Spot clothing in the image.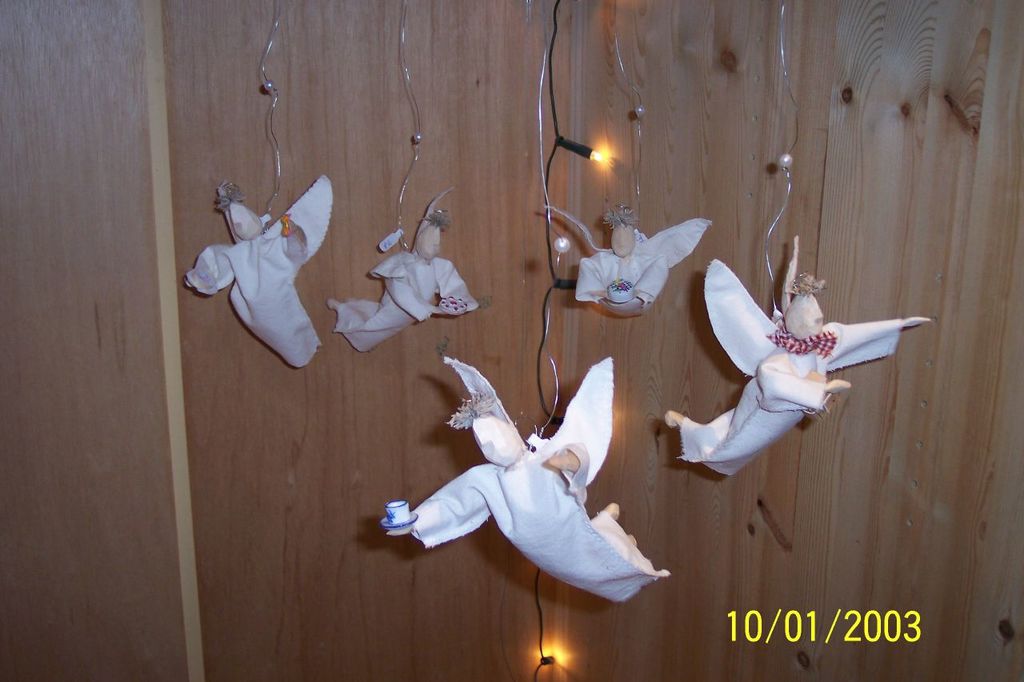
clothing found at box(184, 173, 334, 363).
